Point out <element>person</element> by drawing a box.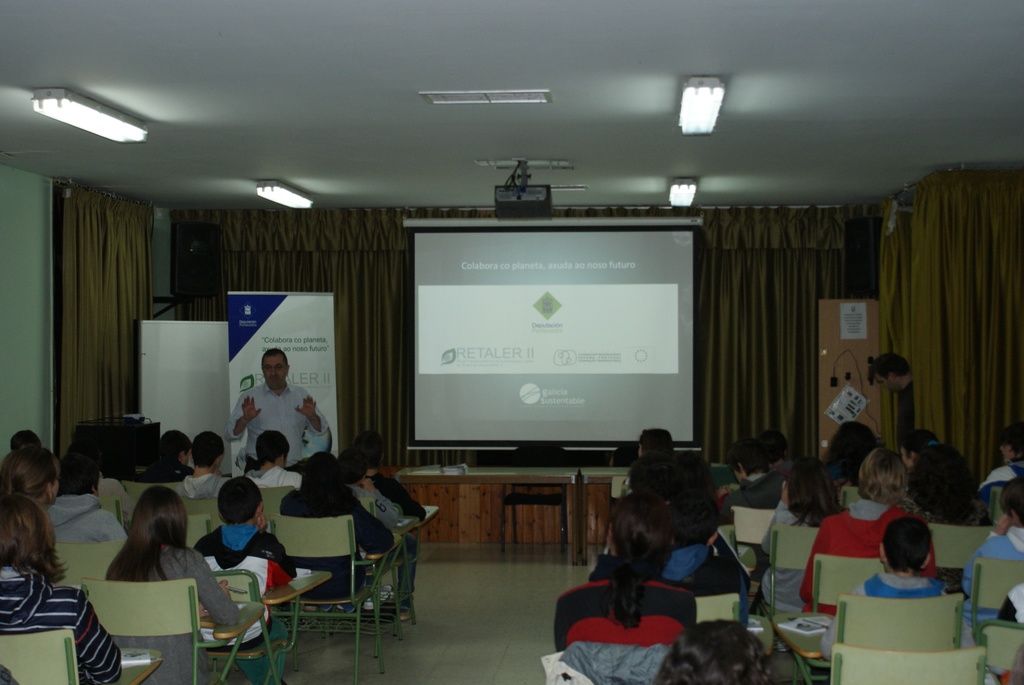
l=674, t=494, r=745, b=594.
